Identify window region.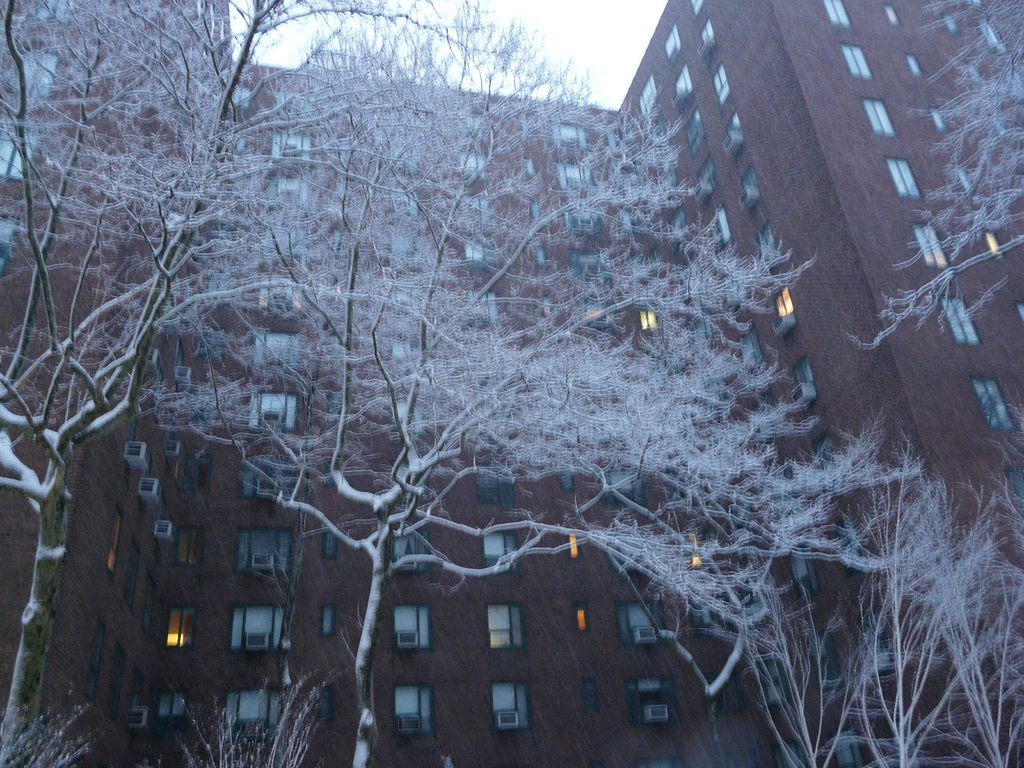
Region: (x1=774, y1=287, x2=790, y2=314).
